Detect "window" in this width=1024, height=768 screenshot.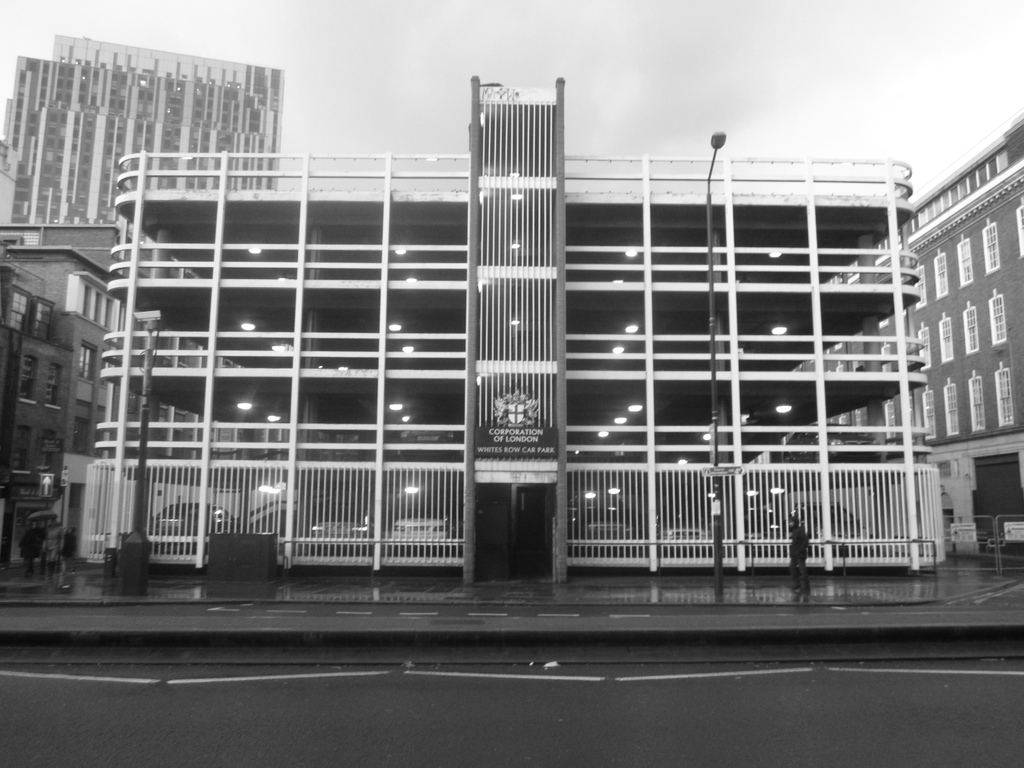
Detection: (878,317,888,332).
